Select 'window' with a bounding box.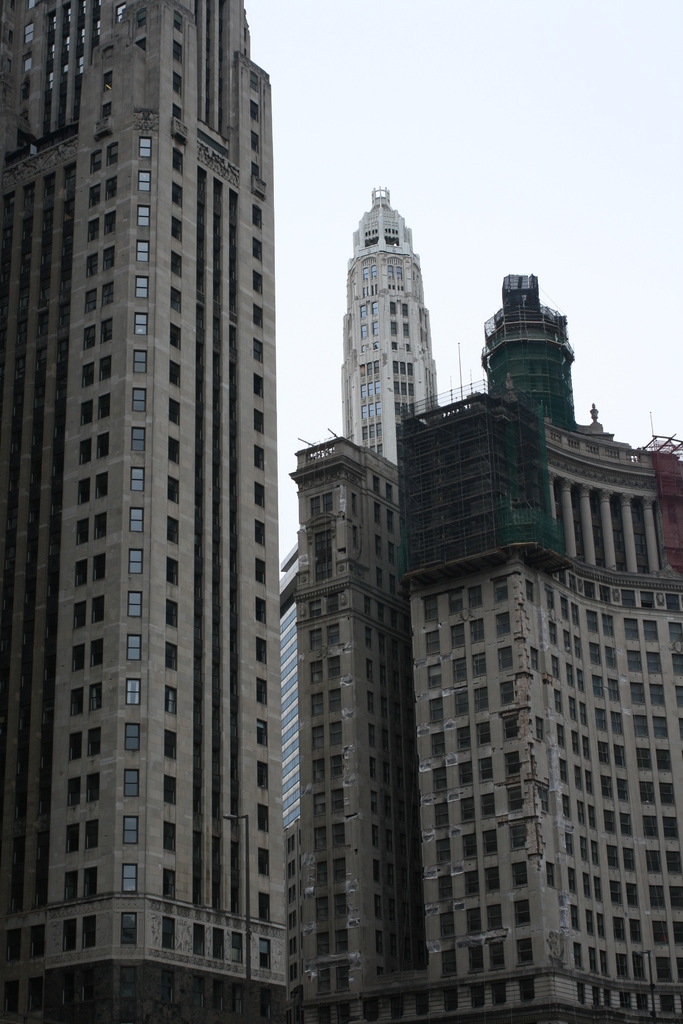
<box>569,906,583,935</box>.
